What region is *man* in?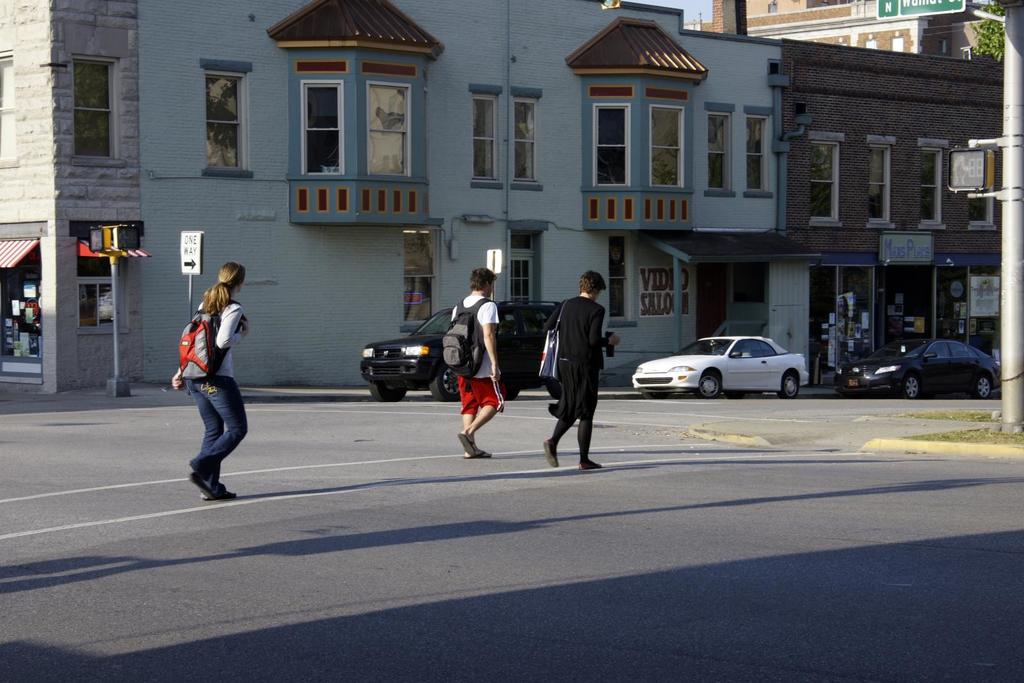
445,248,508,470.
